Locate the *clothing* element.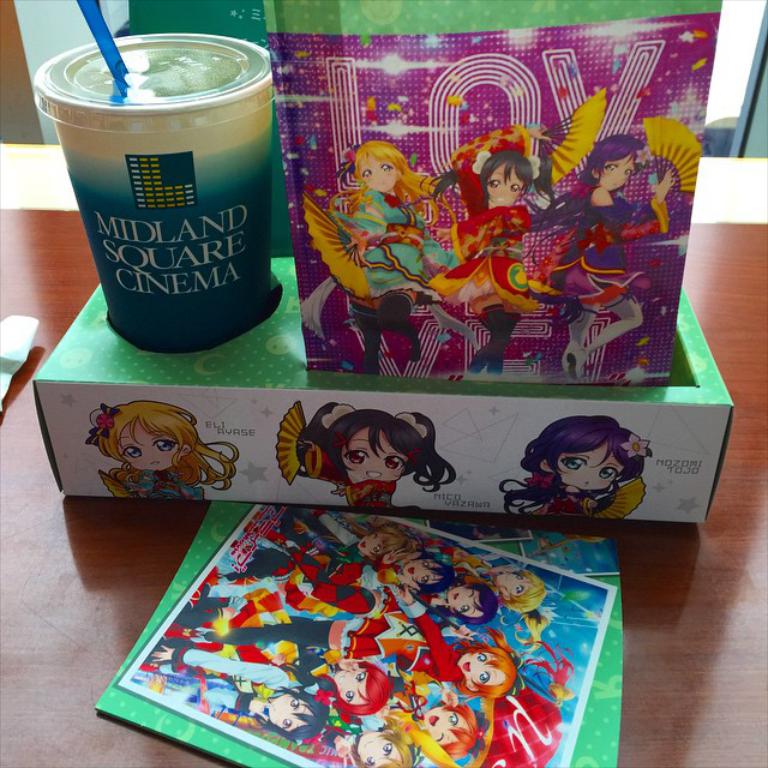
Element bbox: l=556, t=179, r=643, b=322.
